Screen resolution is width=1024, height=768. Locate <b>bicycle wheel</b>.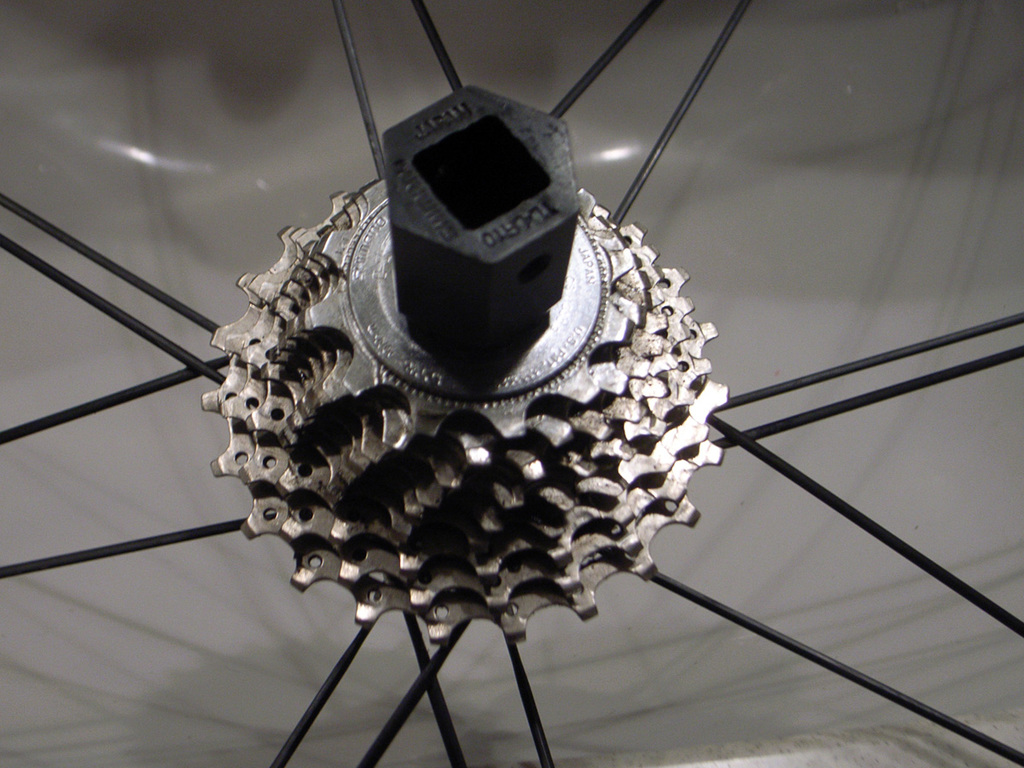
<box>0,0,1023,767</box>.
